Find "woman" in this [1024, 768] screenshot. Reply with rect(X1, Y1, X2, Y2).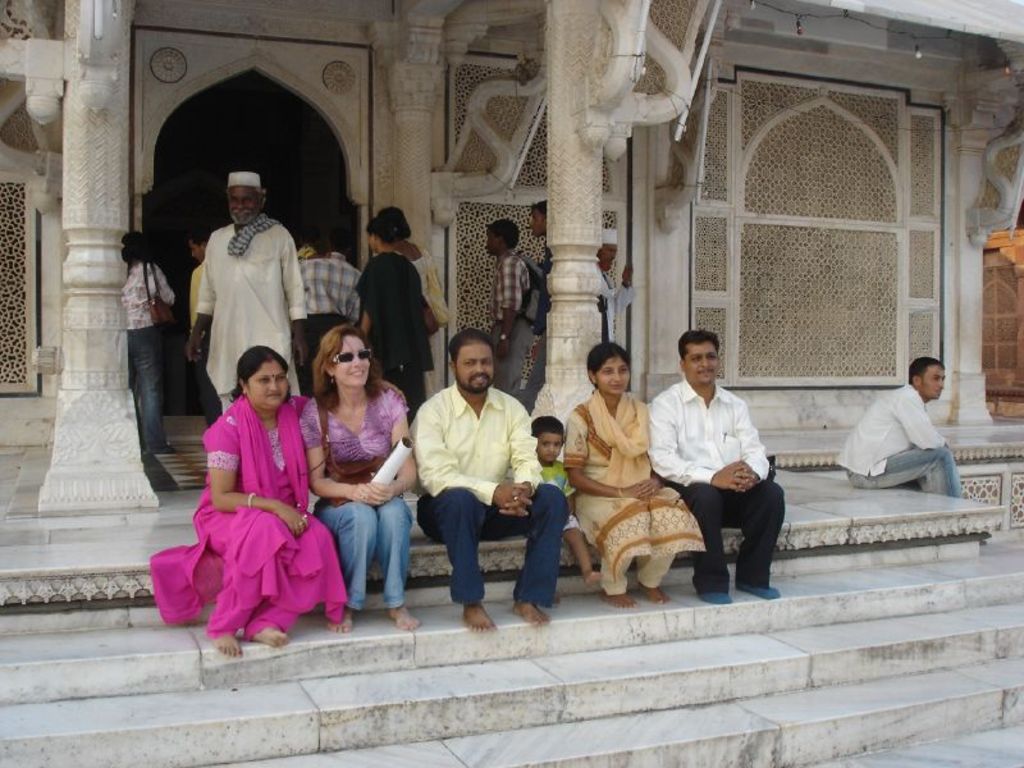
rect(357, 215, 422, 421).
